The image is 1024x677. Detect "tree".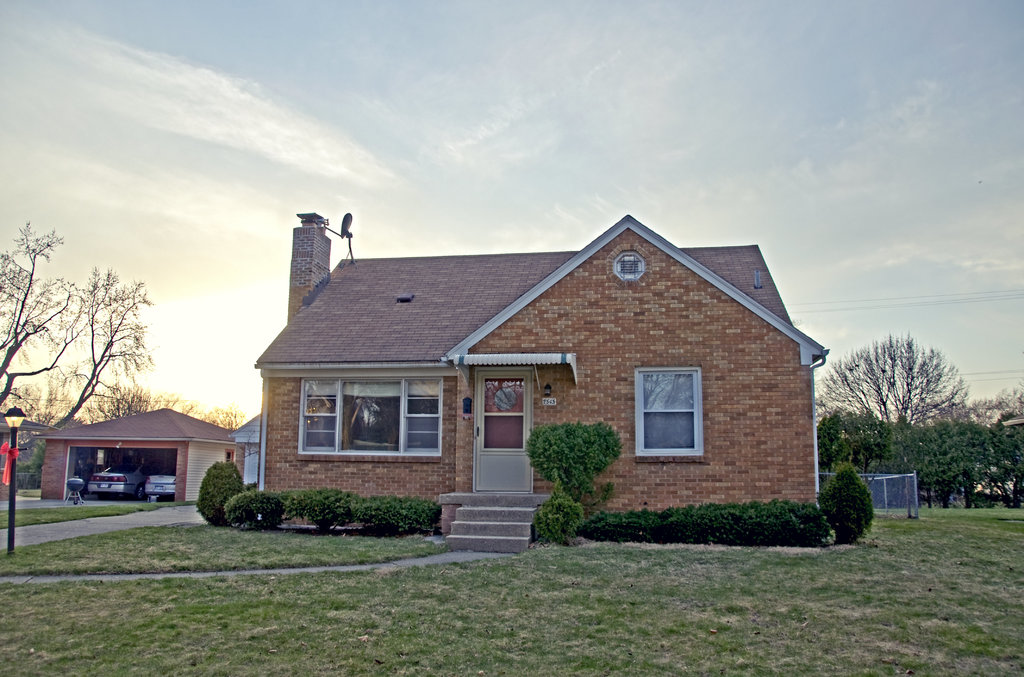
Detection: 69:372:141:425.
